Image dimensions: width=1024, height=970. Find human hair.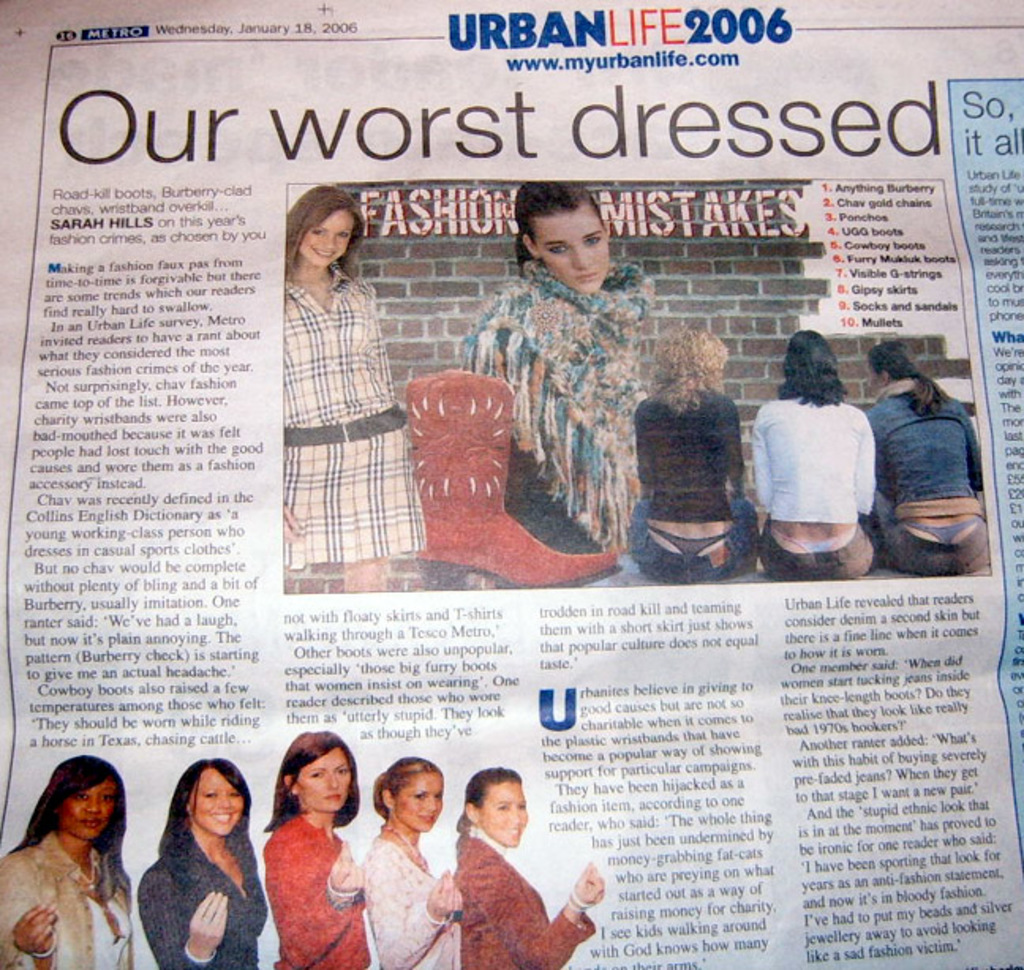
(x1=866, y1=340, x2=956, y2=414).
